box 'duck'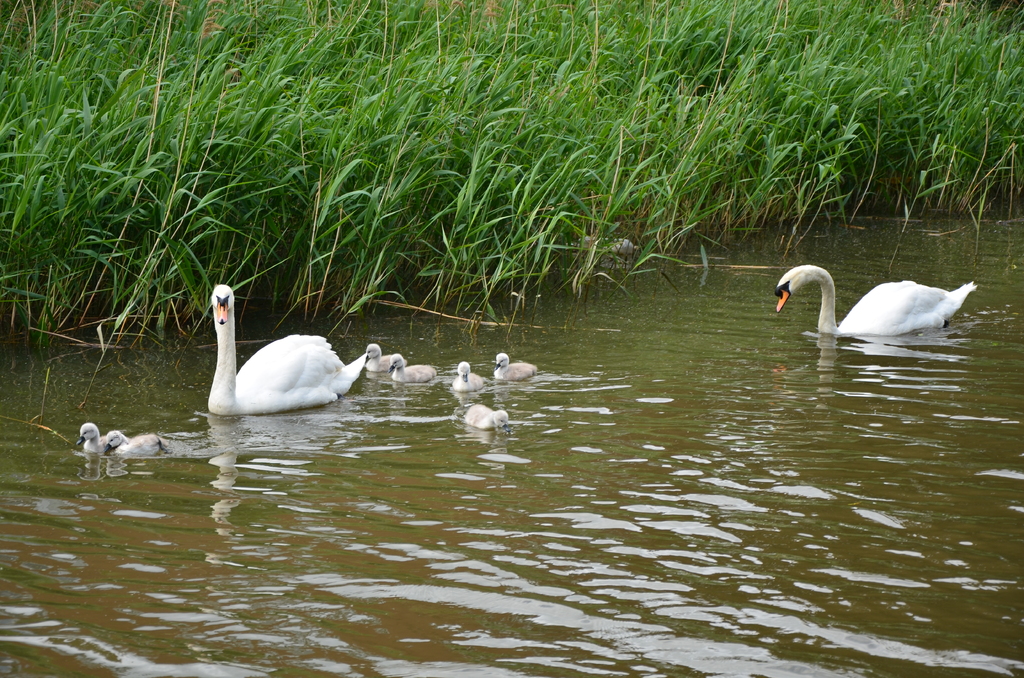
select_region(74, 423, 132, 465)
